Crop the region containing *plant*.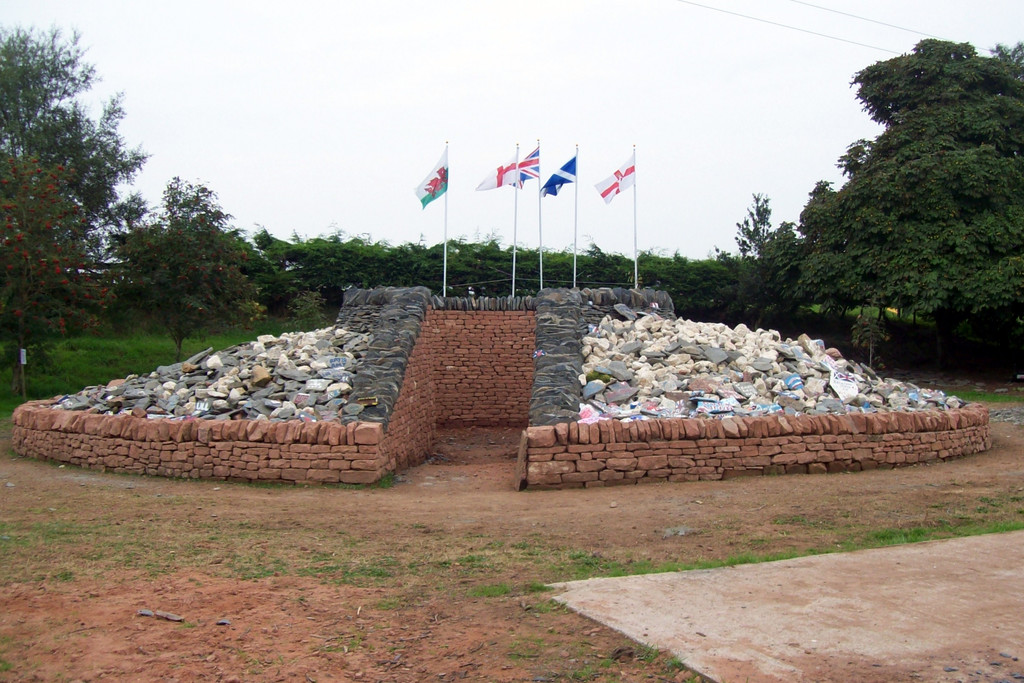
Crop region: bbox=[9, 445, 20, 461].
